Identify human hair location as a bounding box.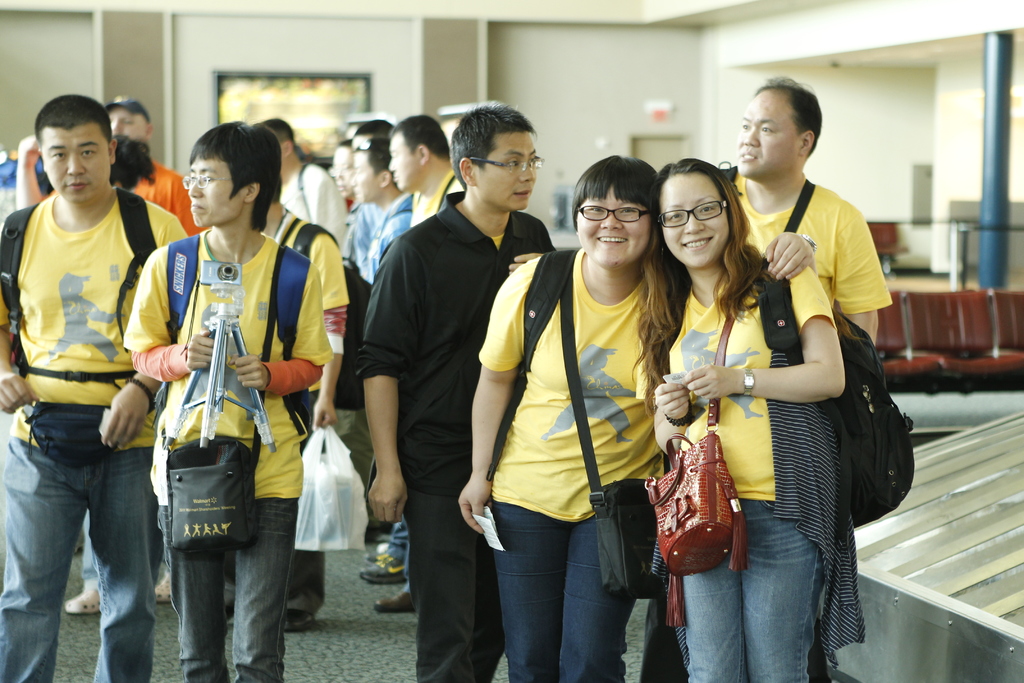
bbox=[451, 104, 540, 188].
